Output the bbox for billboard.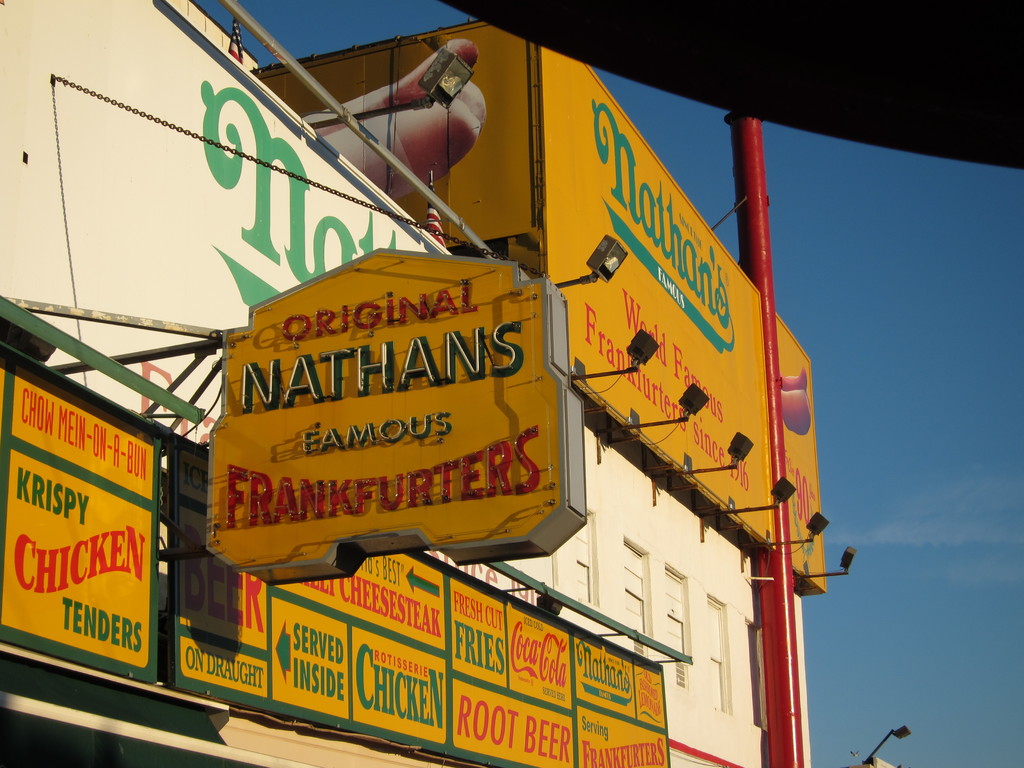
l=172, t=550, r=661, b=742.
